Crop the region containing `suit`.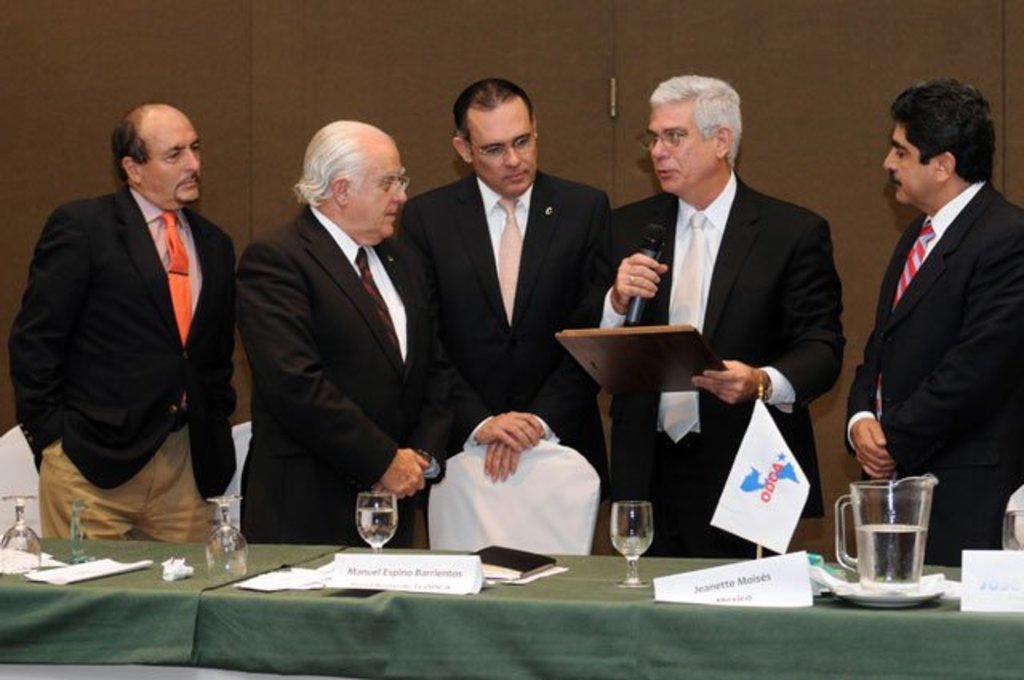
Crop region: region(843, 174, 1022, 571).
